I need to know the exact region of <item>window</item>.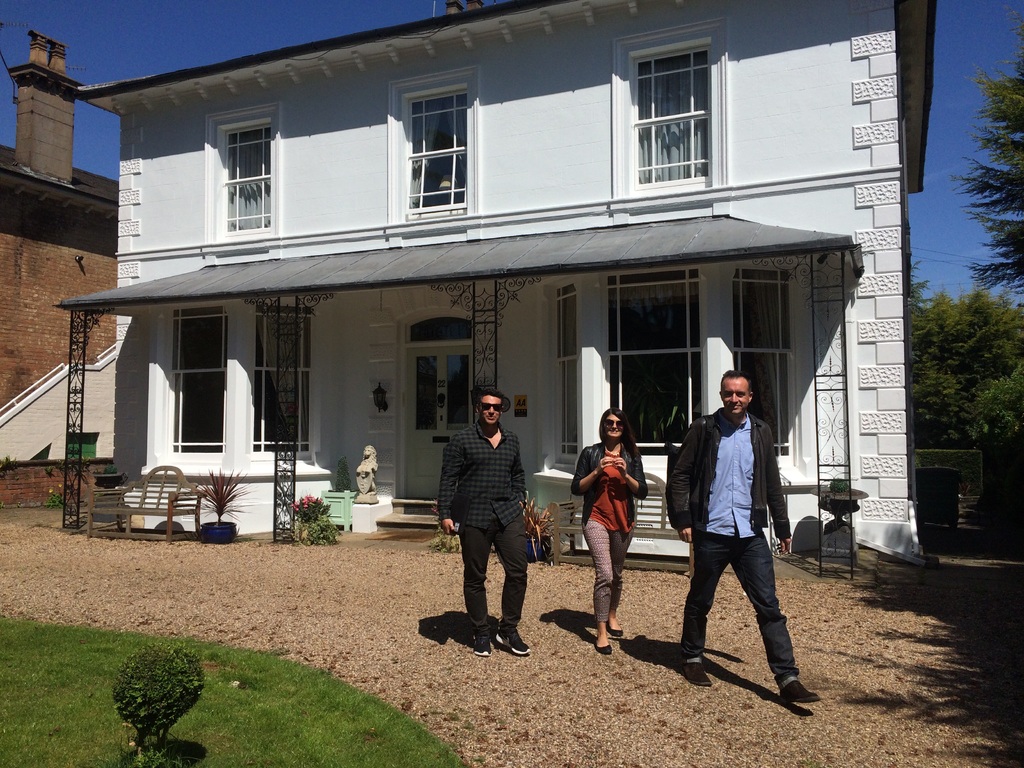
Region: {"left": 548, "top": 284, "right": 579, "bottom": 464}.
